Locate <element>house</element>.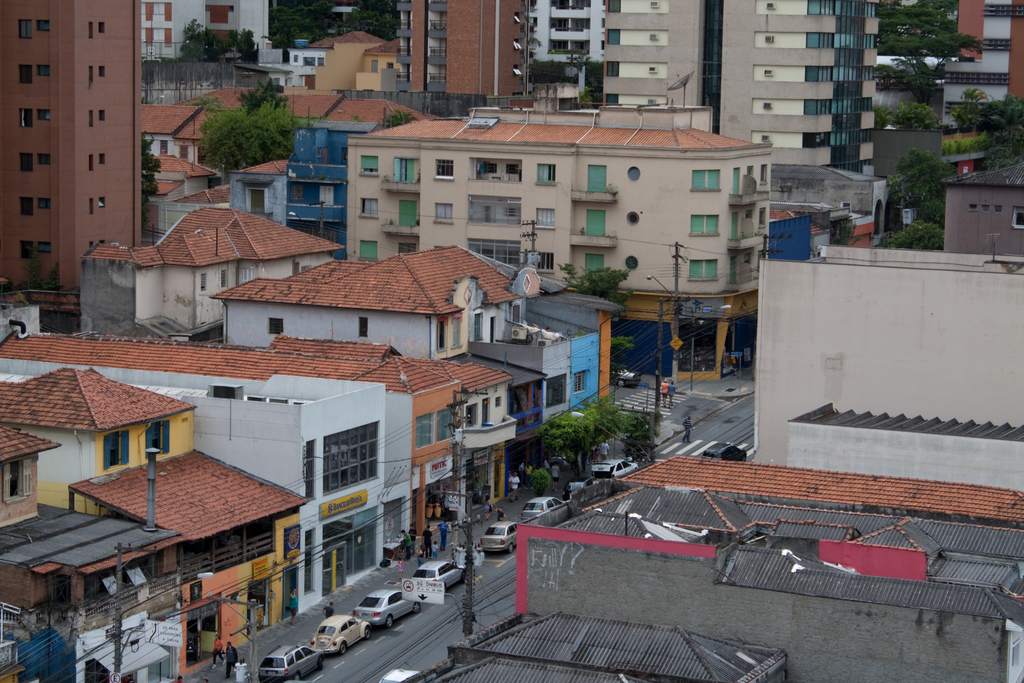
Bounding box: (269, 28, 401, 85).
